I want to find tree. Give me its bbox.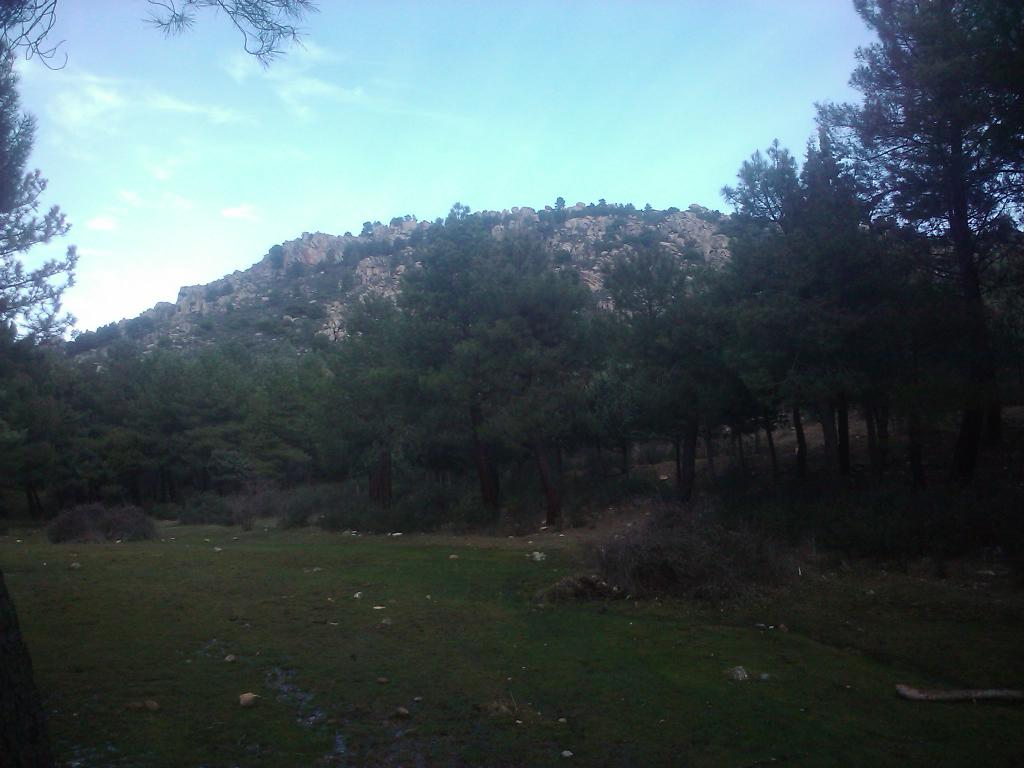
811 0 1021 428.
